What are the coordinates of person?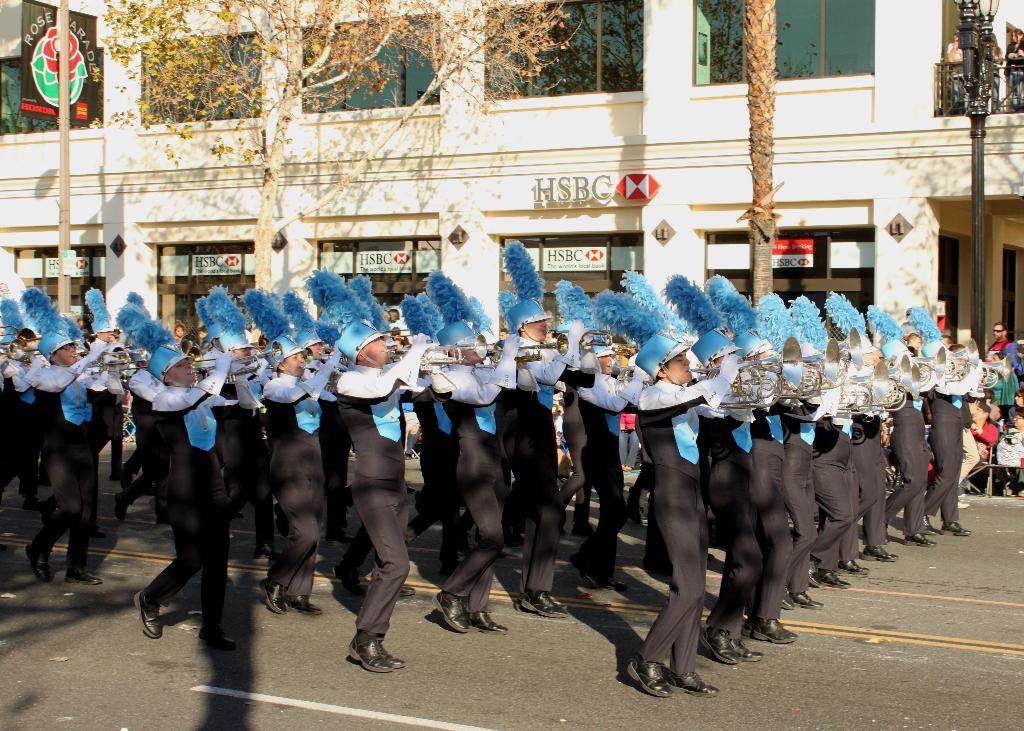
<bbox>121, 296, 151, 372</bbox>.
